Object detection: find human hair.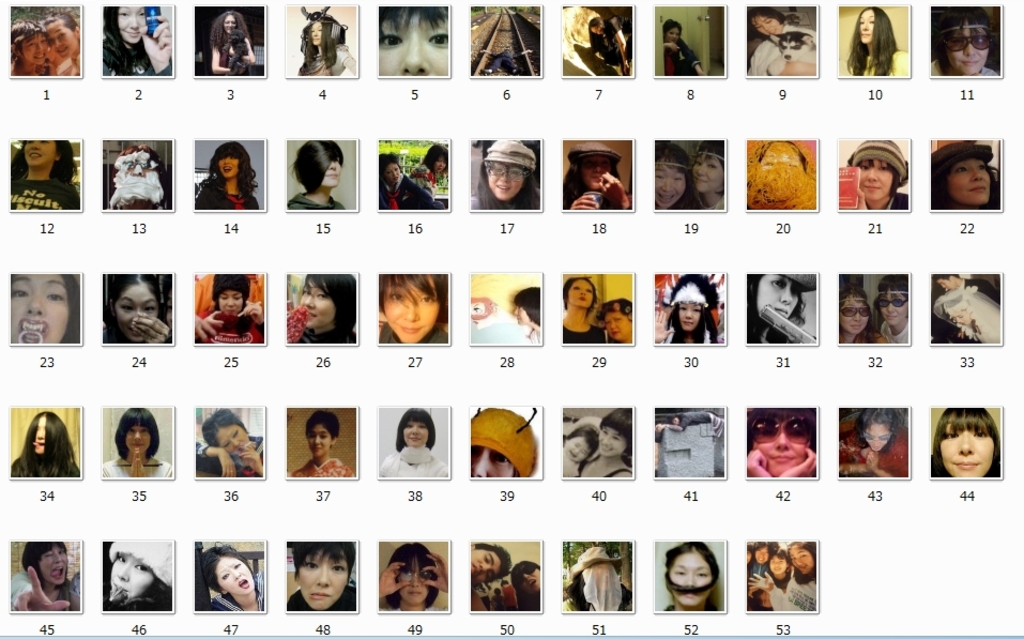
[745, 273, 806, 339].
